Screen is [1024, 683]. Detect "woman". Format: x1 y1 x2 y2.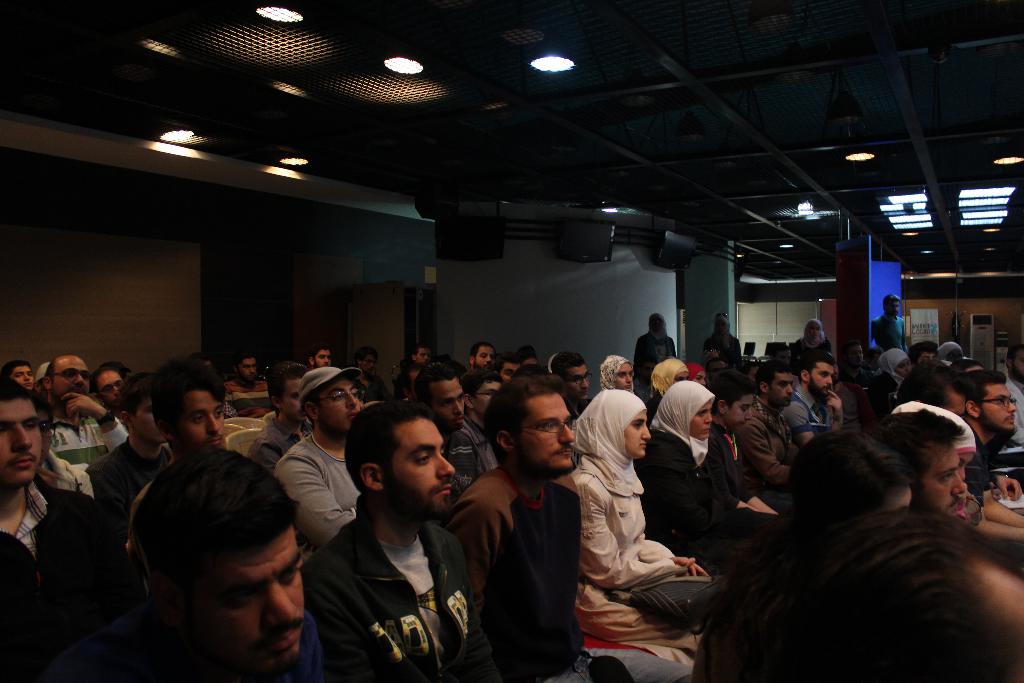
635 377 781 570.
